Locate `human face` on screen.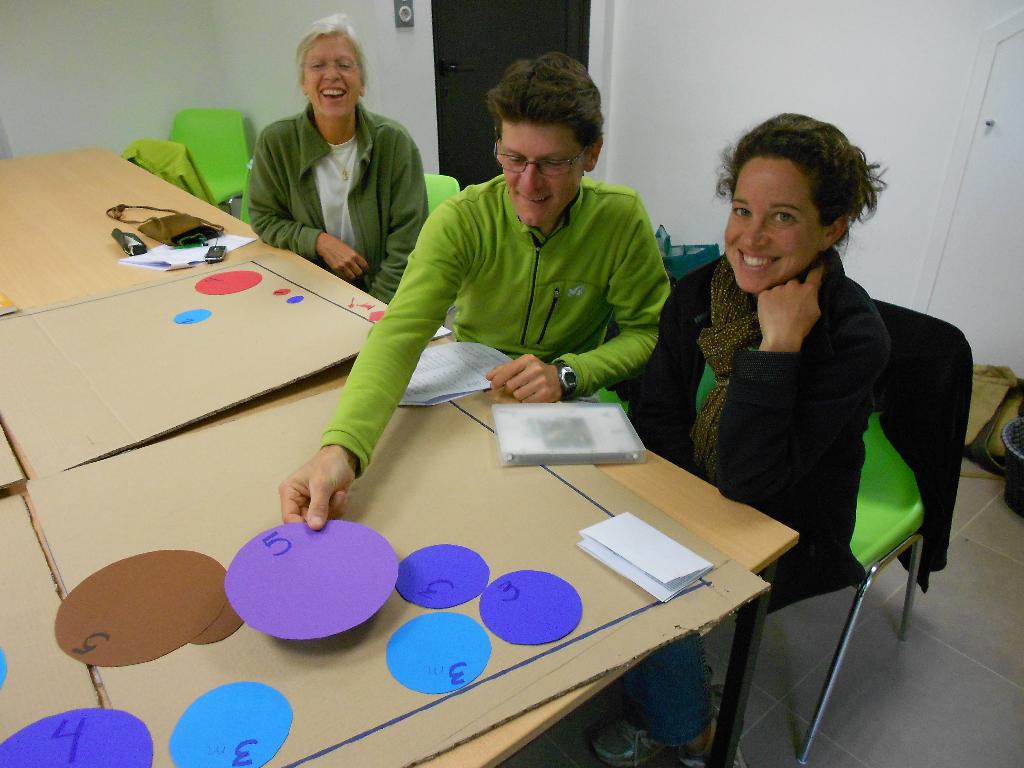
On screen at 718:164:829:294.
